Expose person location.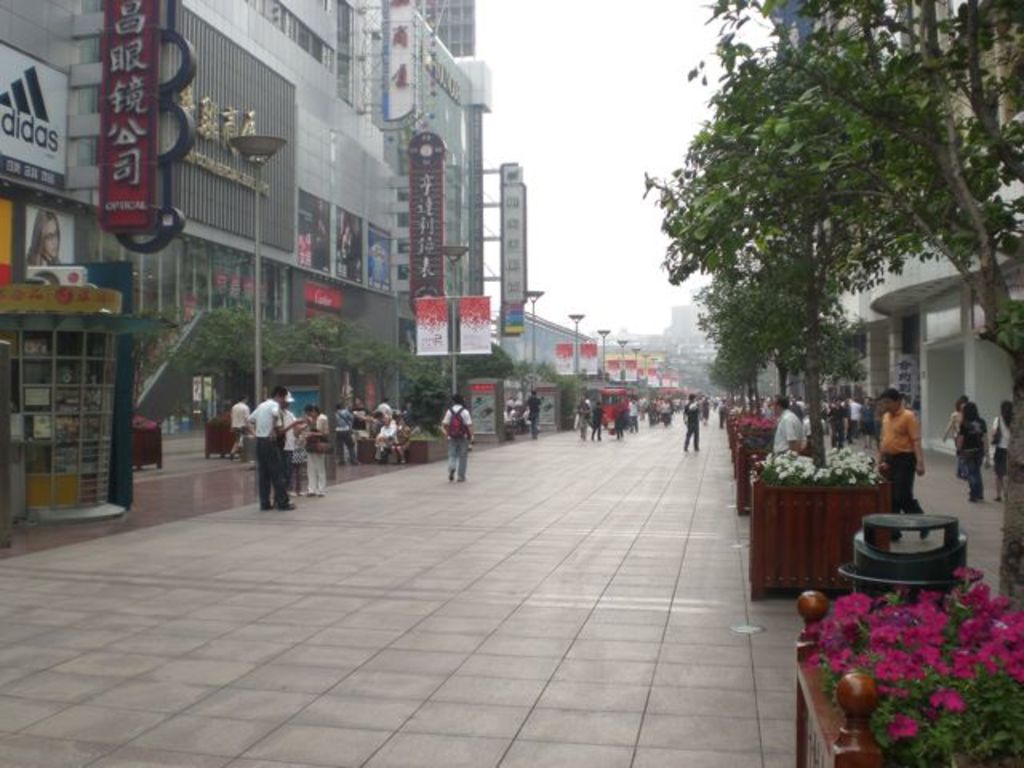
Exposed at [330, 395, 350, 472].
